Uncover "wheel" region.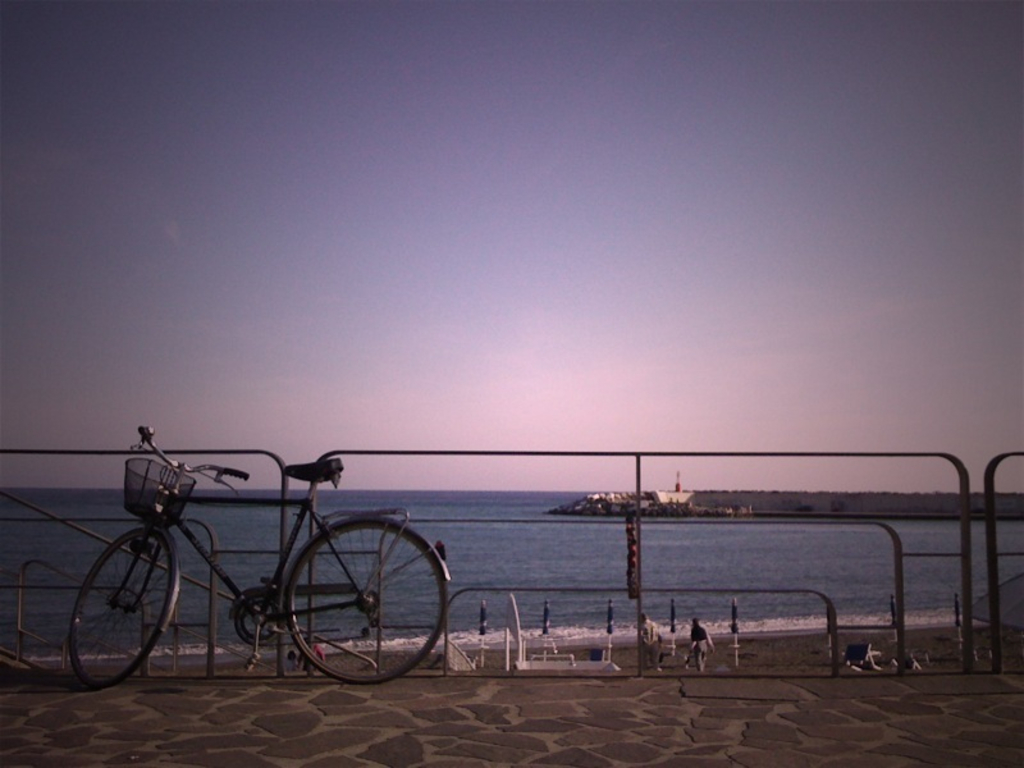
Uncovered: [x1=274, y1=520, x2=434, y2=682].
